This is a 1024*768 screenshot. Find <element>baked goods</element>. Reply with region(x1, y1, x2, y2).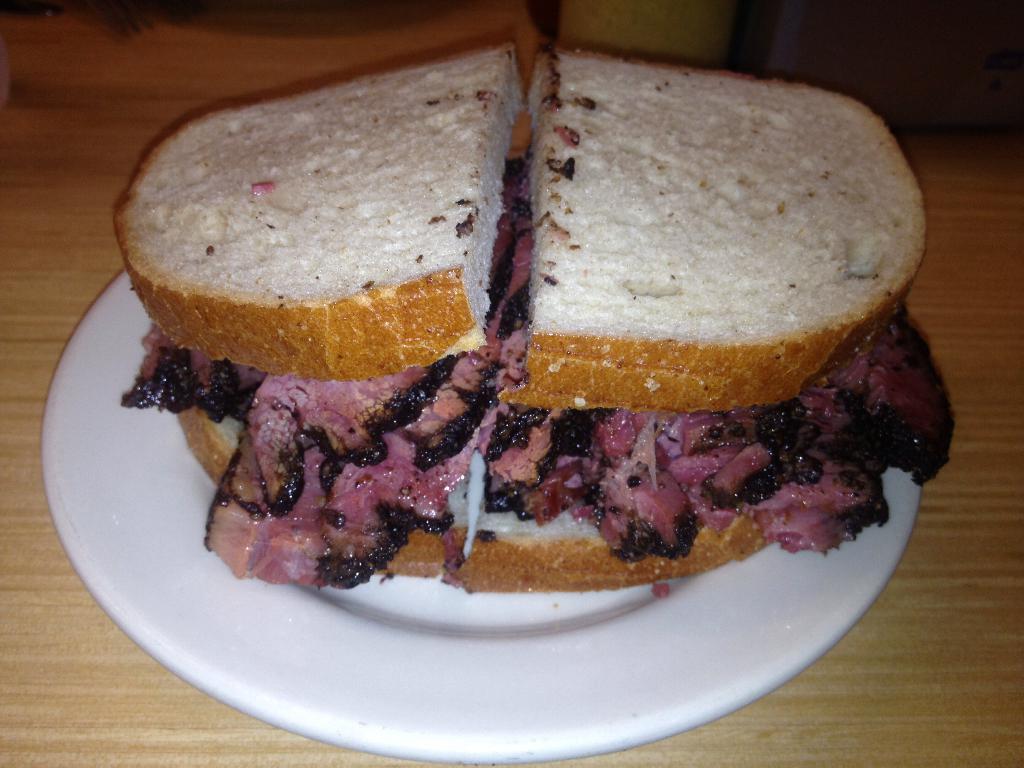
region(509, 45, 931, 402).
